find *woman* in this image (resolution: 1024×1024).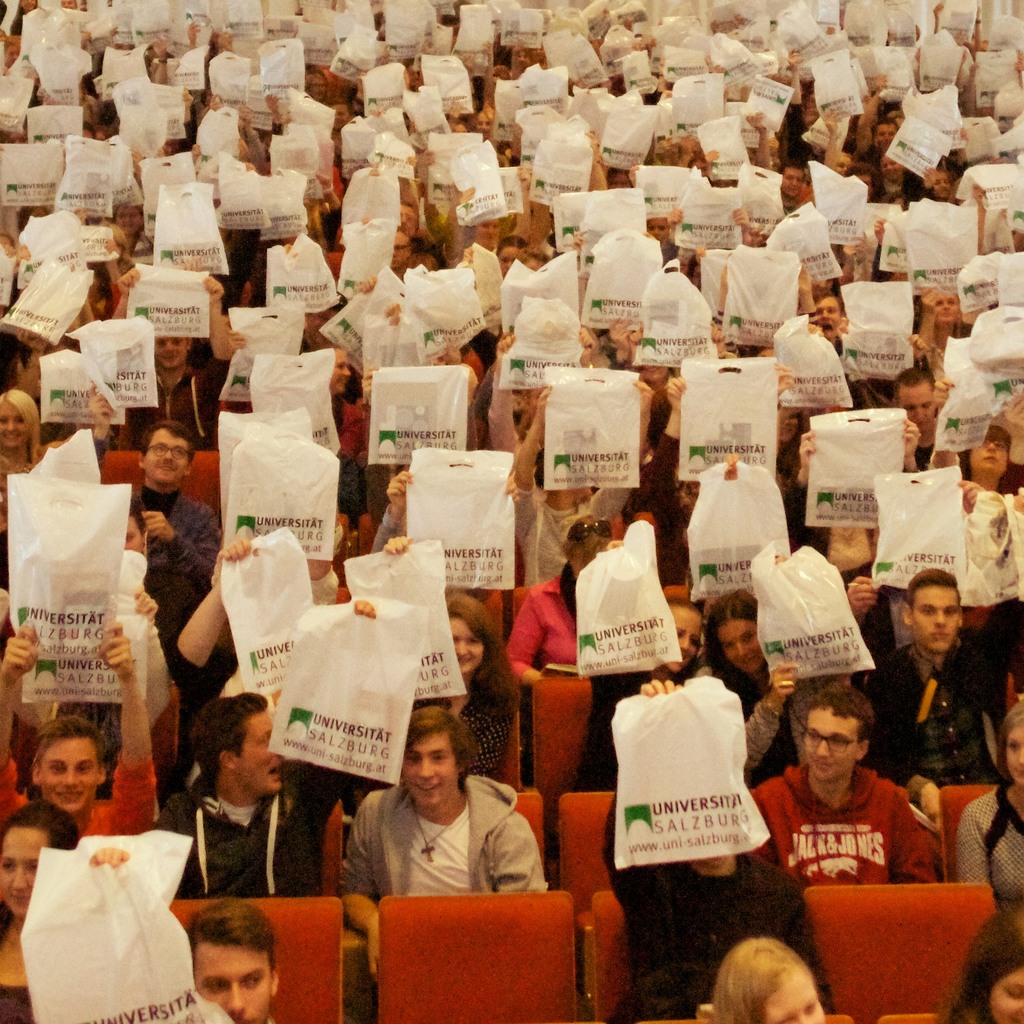
938:373:1023:515.
